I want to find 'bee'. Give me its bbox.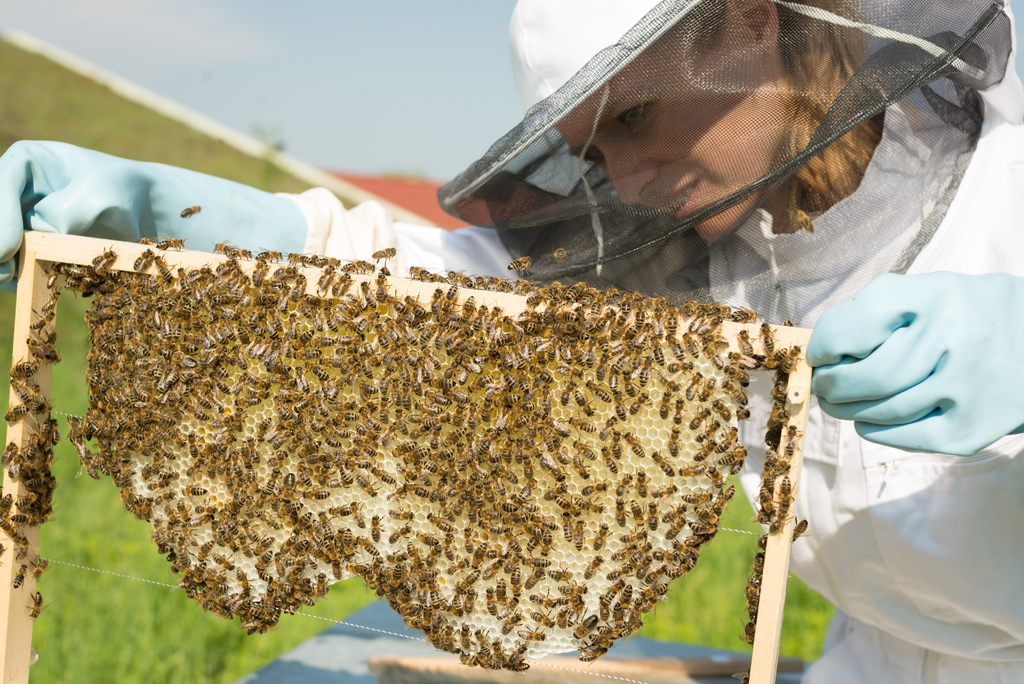
[381,259,391,278].
